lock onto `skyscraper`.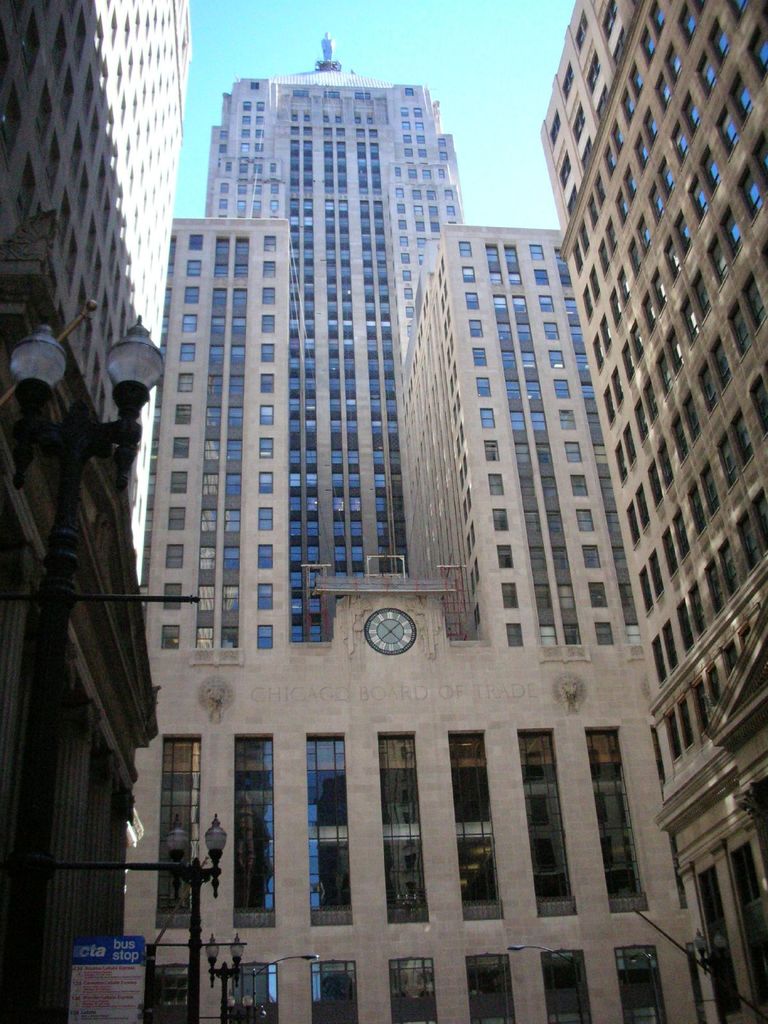
Locked: BBox(523, 0, 767, 1023).
